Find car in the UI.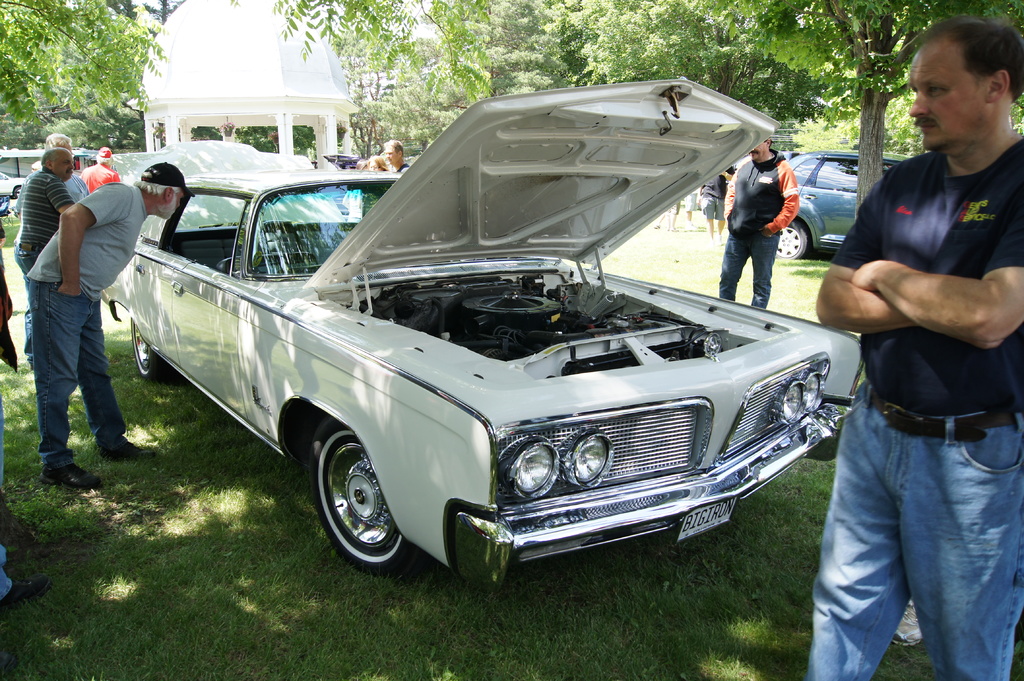
UI element at select_region(102, 77, 865, 586).
